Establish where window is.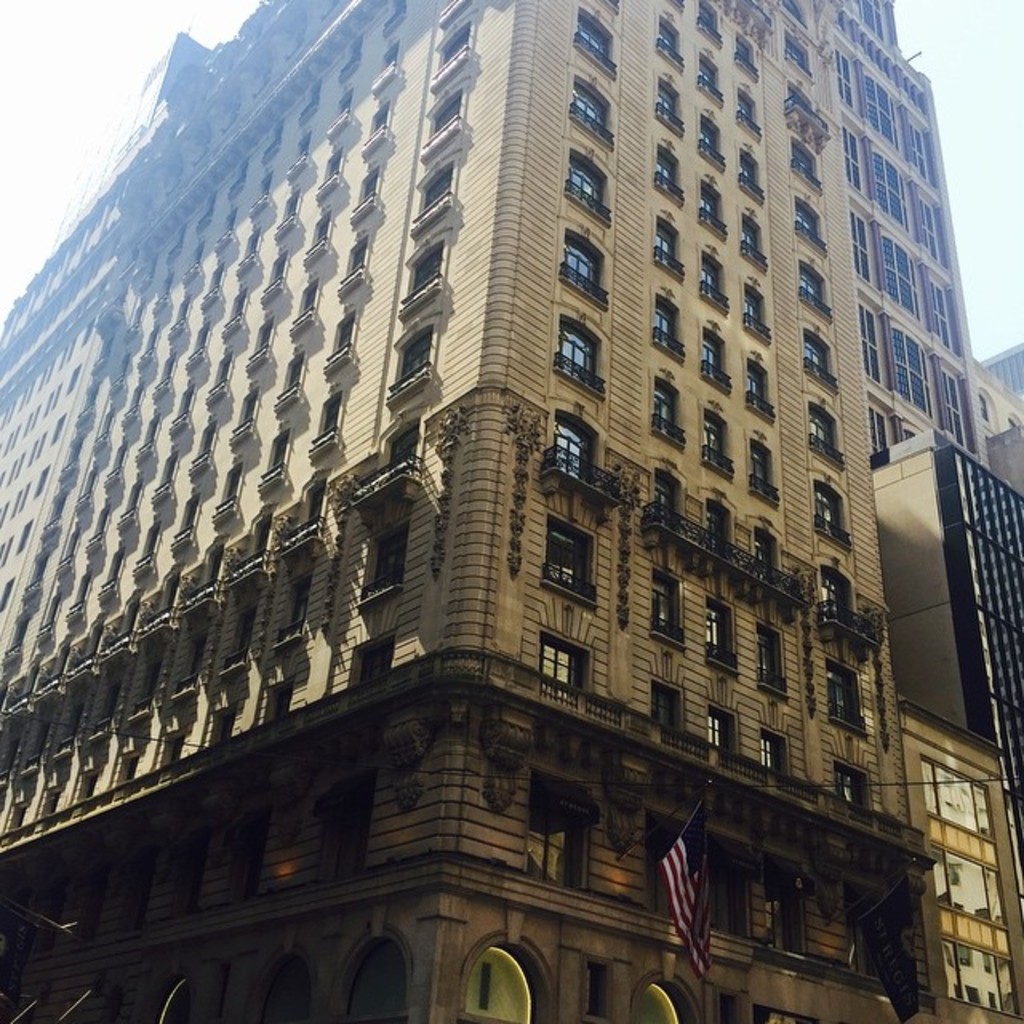
Established at Rect(693, 58, 722, 106).
